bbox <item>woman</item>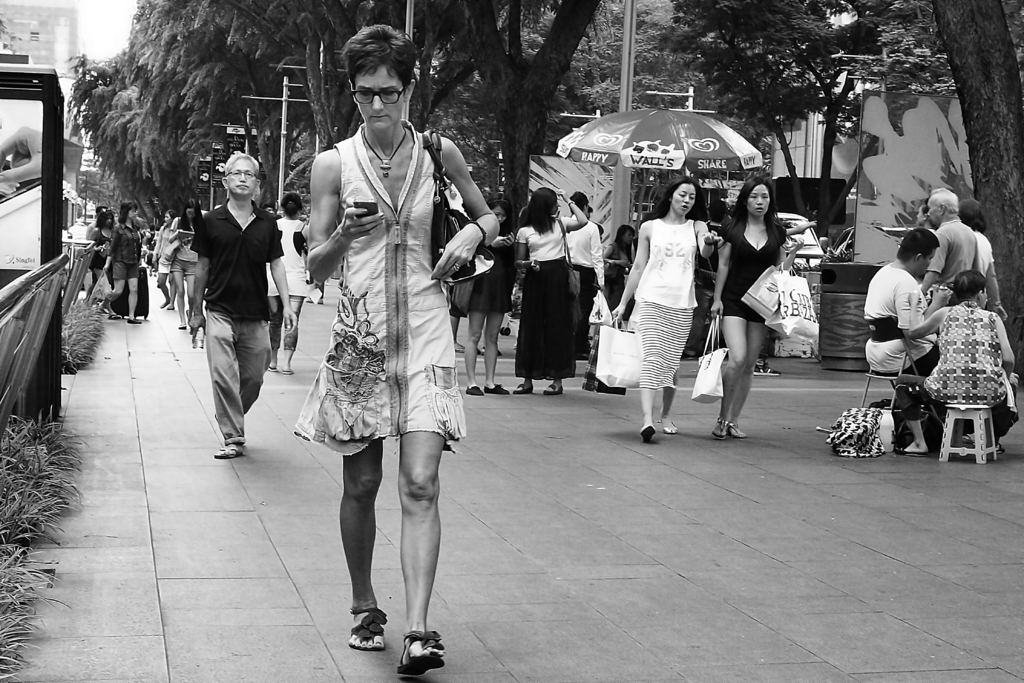
region(712, 152, 803, 456)
